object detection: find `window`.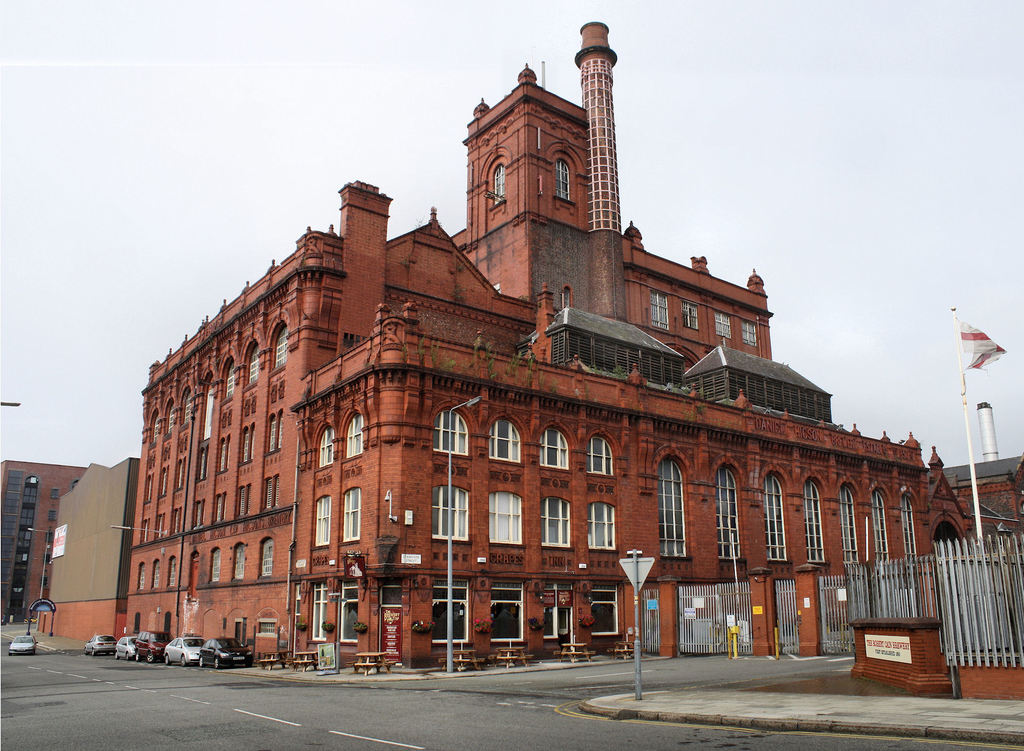
(x1=583, y1=440, x2=615, y2=474).
